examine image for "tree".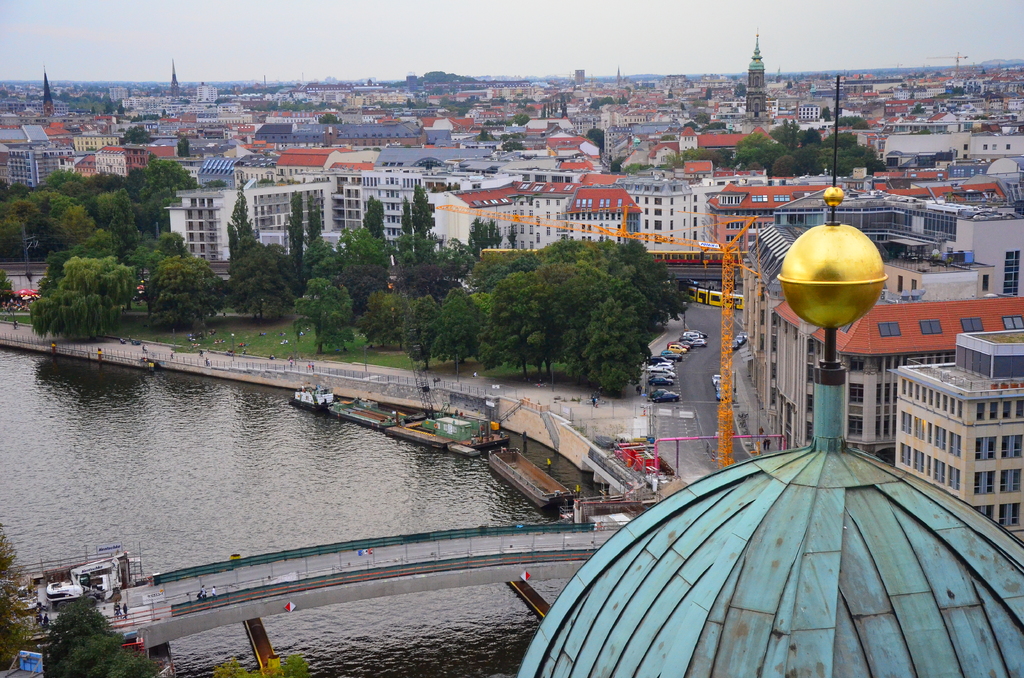
Examination result: [96, 193, 130, 222].
